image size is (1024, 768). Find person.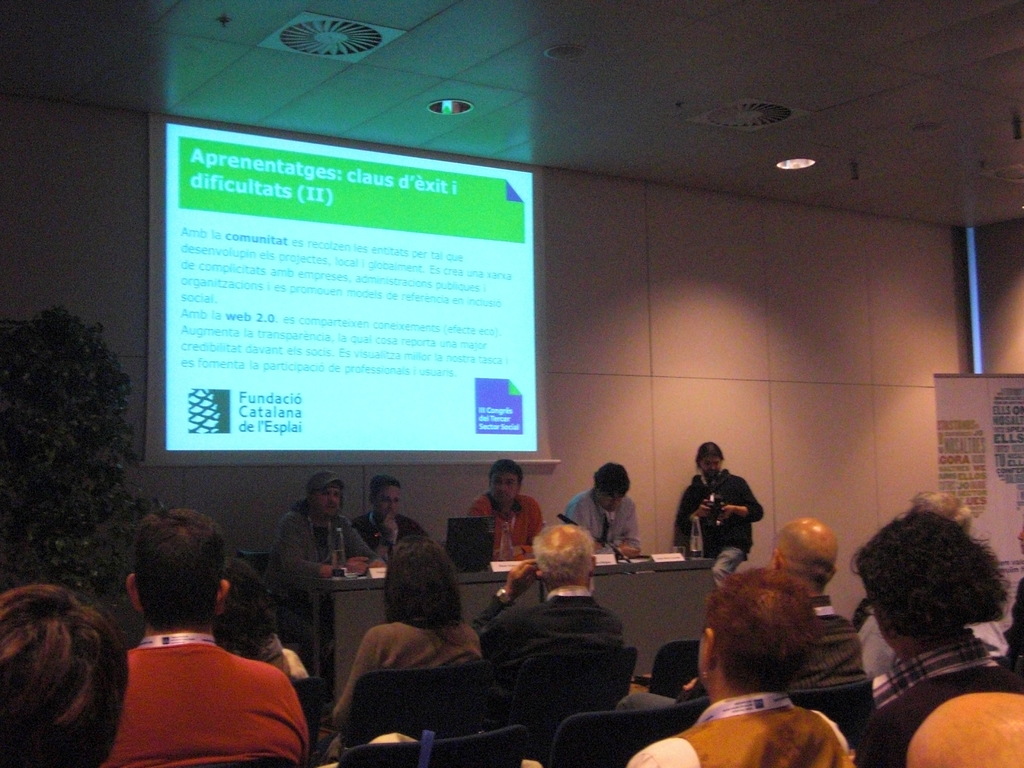
[x1=107, y1=512, x2=316, y2=767].
